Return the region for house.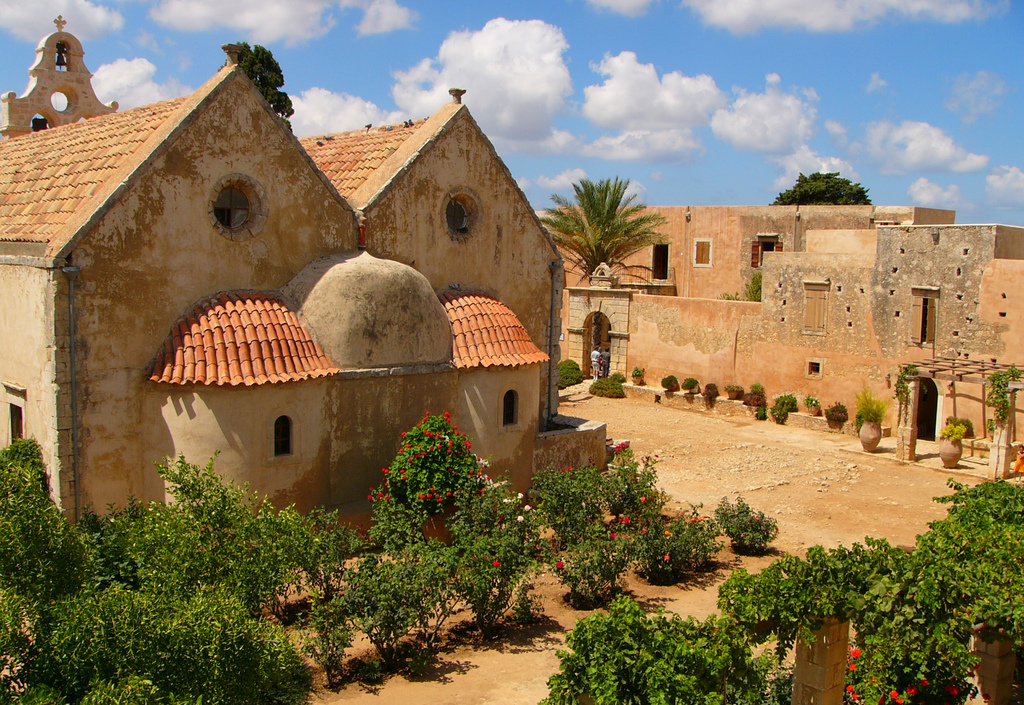
{"x1": 564, "y1": 222, "x2": 1023, "y2": 467}.
